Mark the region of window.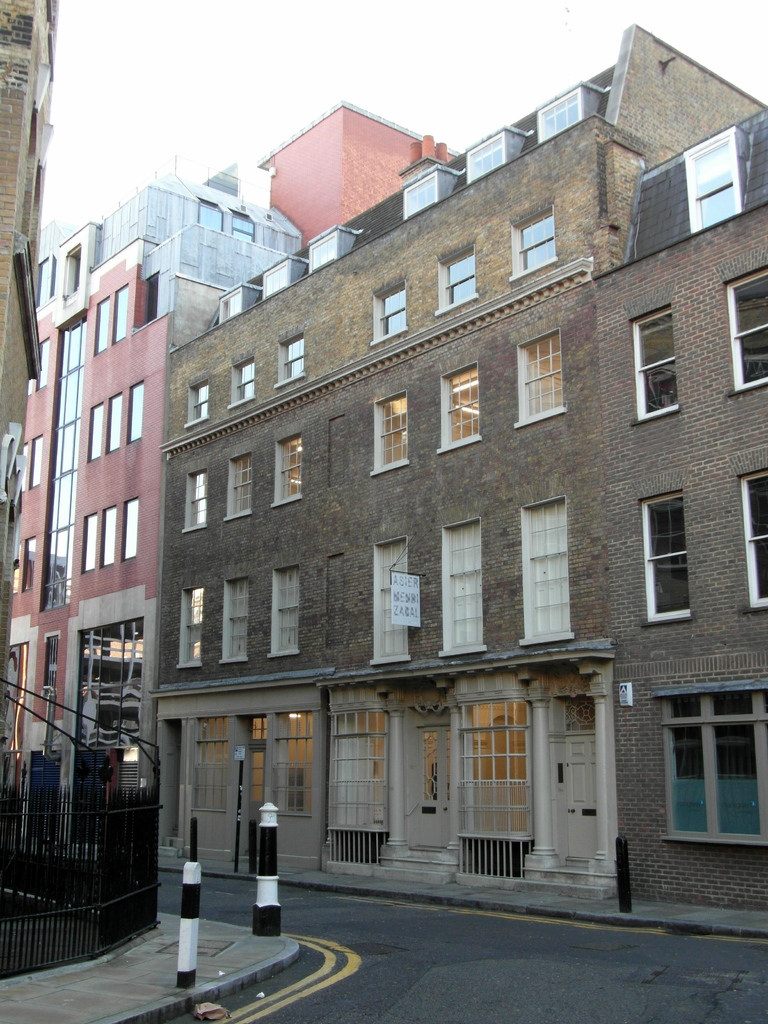
Region: 273,431,307,508.
